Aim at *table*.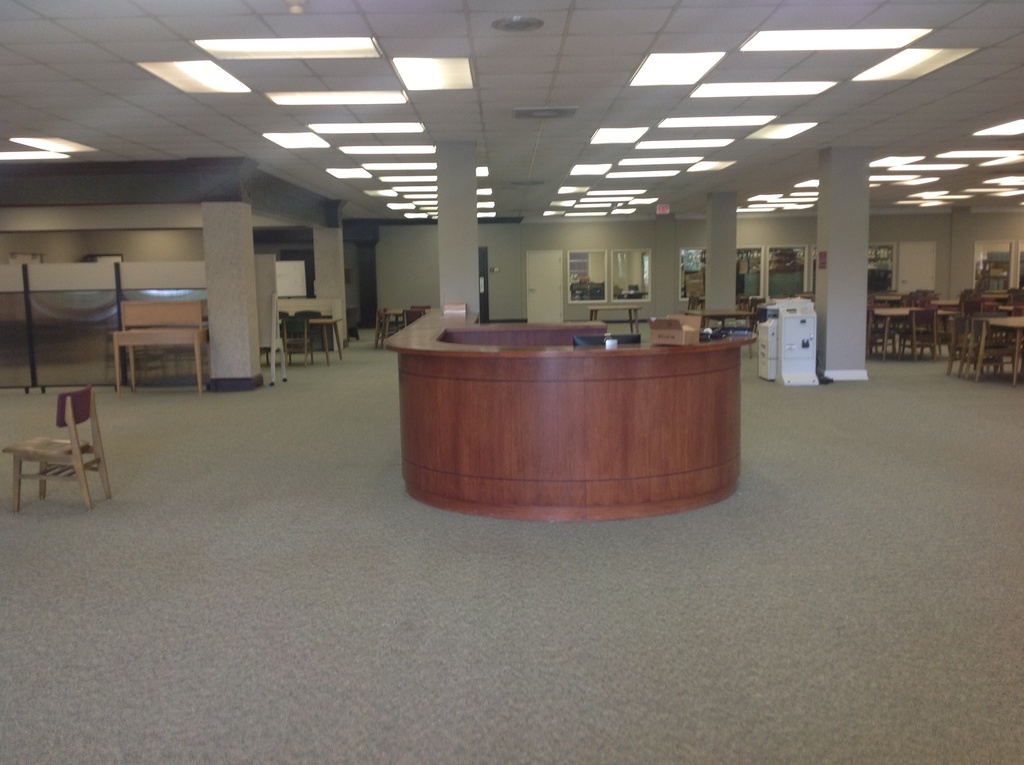
Aimed at BBox(876, 305, 926, 356).
